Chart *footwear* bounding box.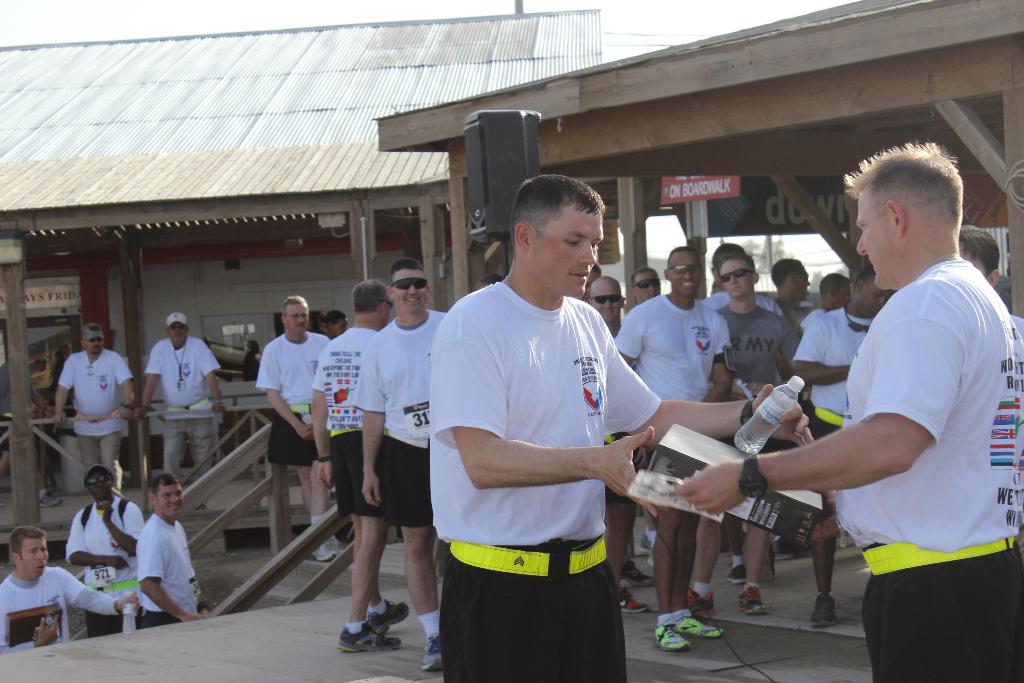
Charted: (x1=309, y1=536, x2=335, y2=566).
